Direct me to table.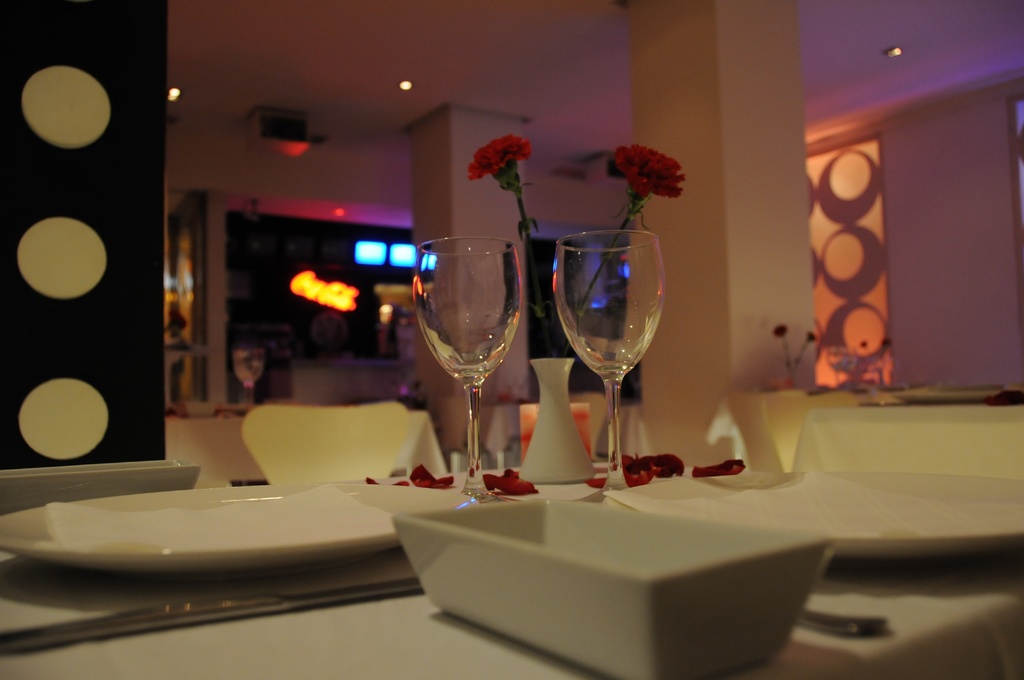
Direction: left=0, top=455, right=1022, bottom=679.
